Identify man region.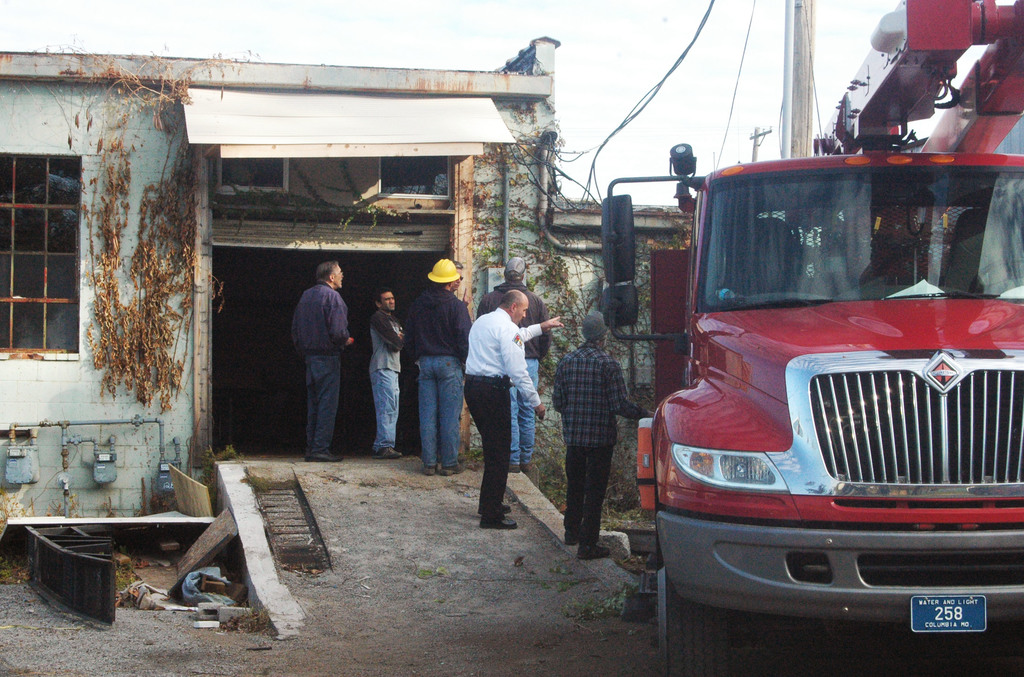
Region: [left=474, top=253, right=554, bottom=475].
